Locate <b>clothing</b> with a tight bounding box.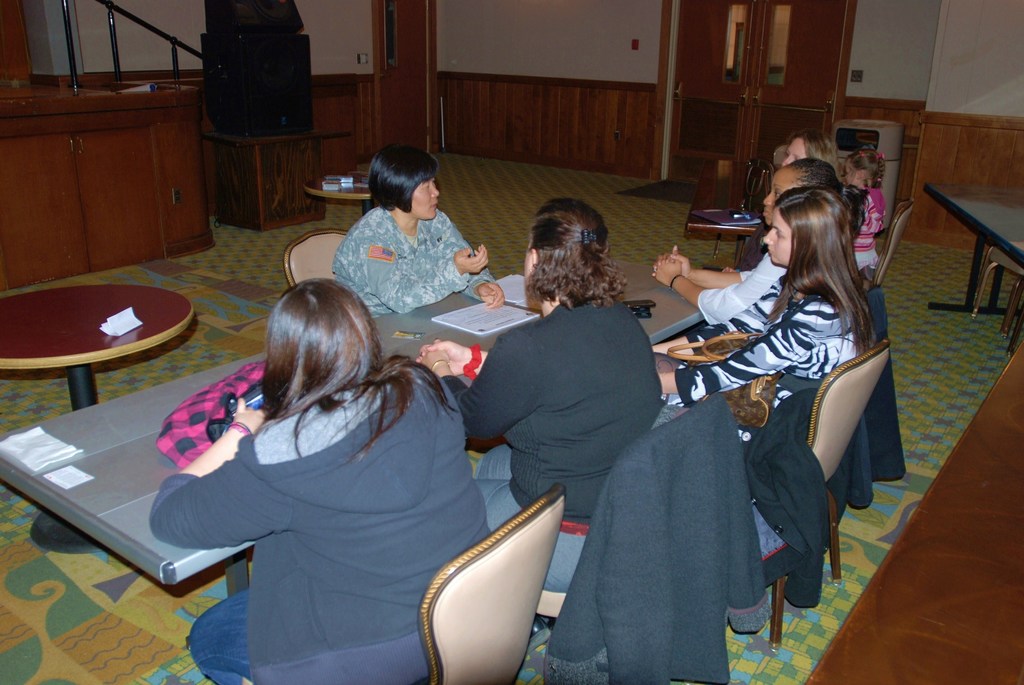
bbox=[646, 270, 872, 524].
